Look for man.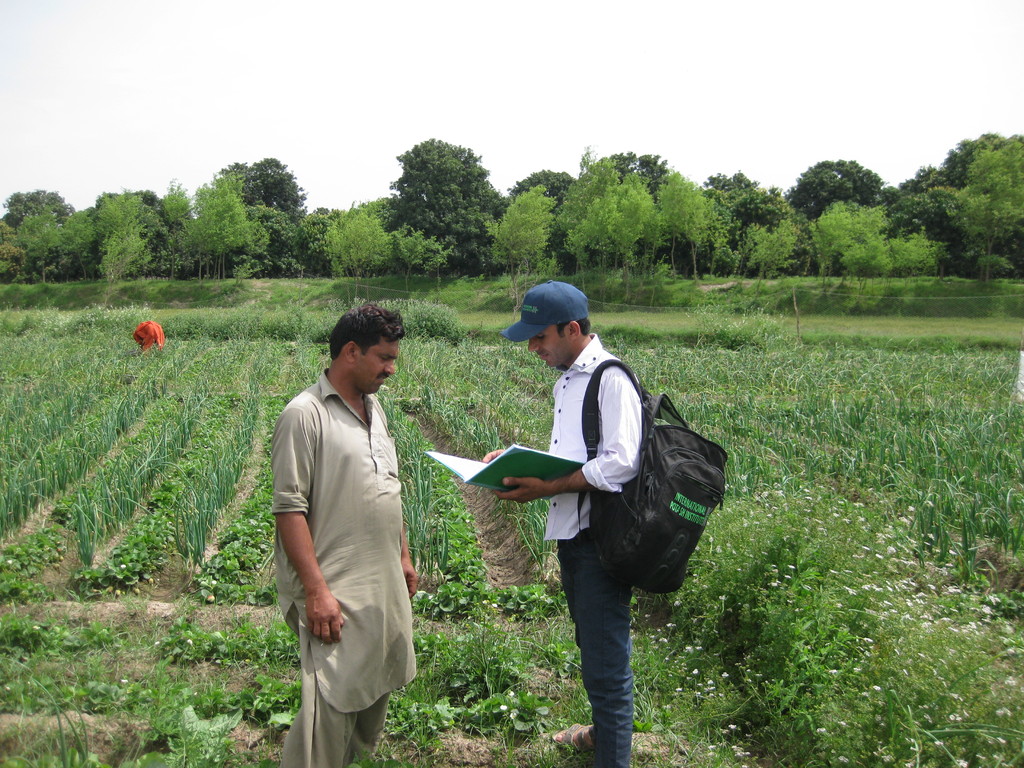
Found: region(483, 278, 648, 767).
